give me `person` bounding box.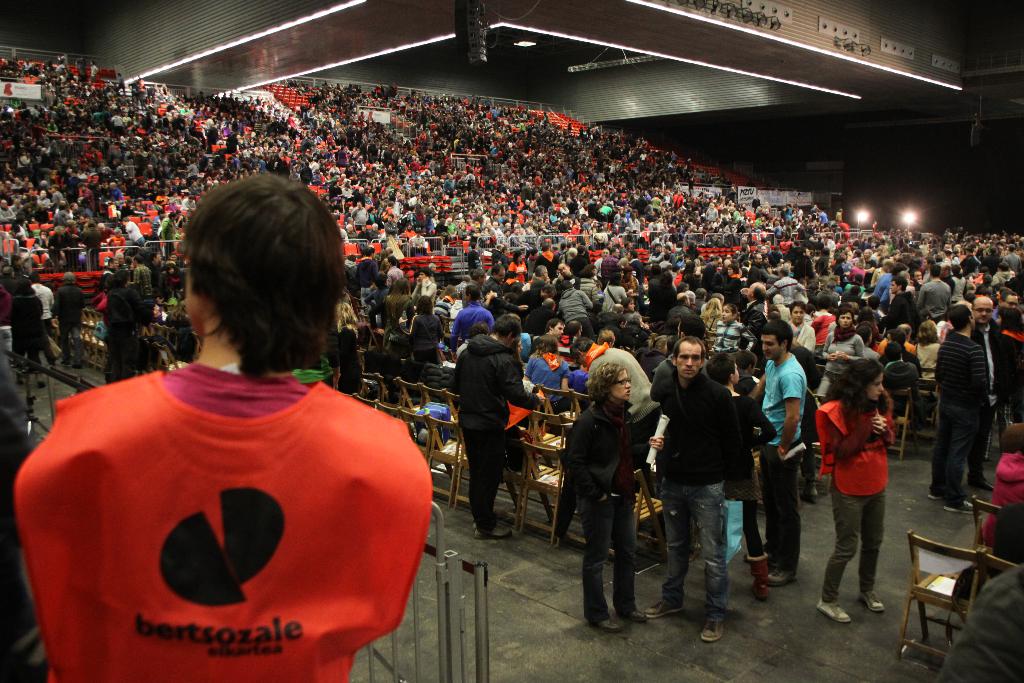
[702,356,781,600].
